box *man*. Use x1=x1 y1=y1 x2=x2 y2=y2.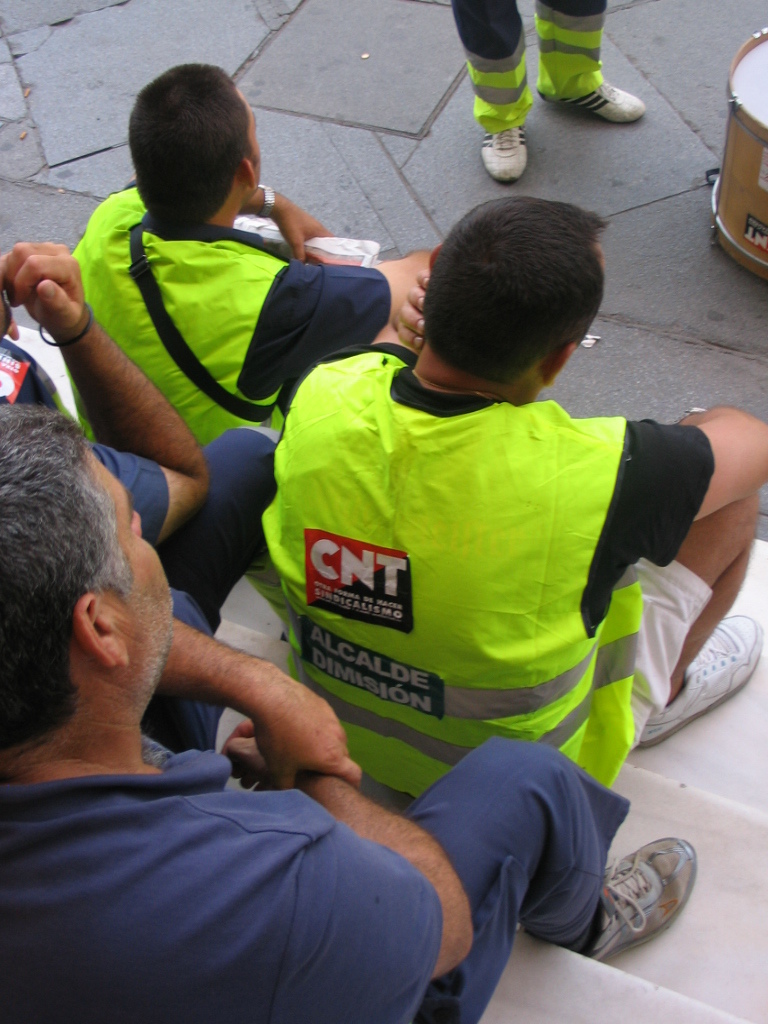
x1=259 y1=190 x2=767 y2=806.
